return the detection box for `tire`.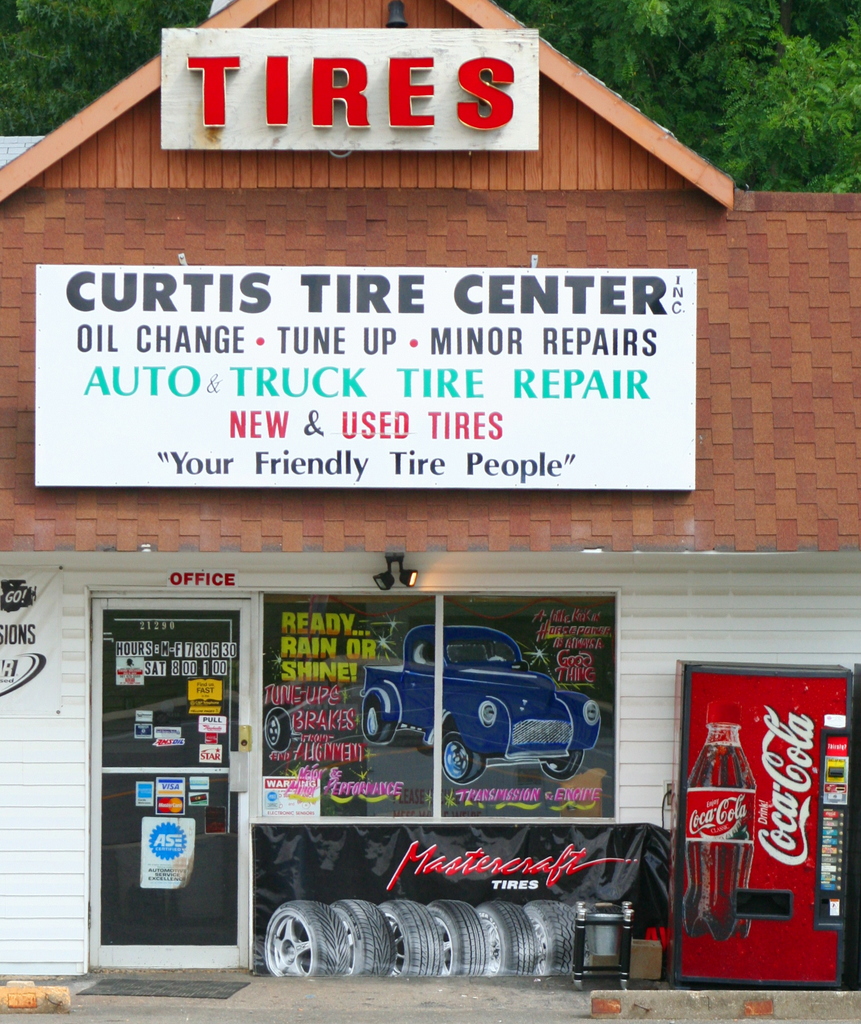
pyautogui.locateOnScreen(364, 695, 394, 742).
